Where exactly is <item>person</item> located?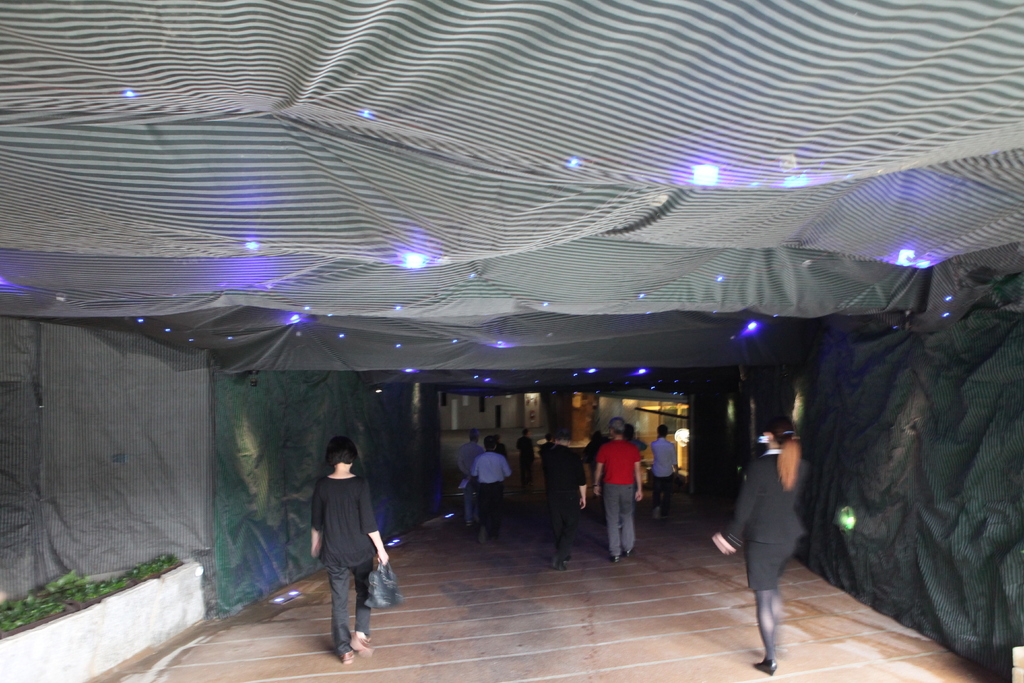
Its bounding box is detection(308, 436, 374, 652).
